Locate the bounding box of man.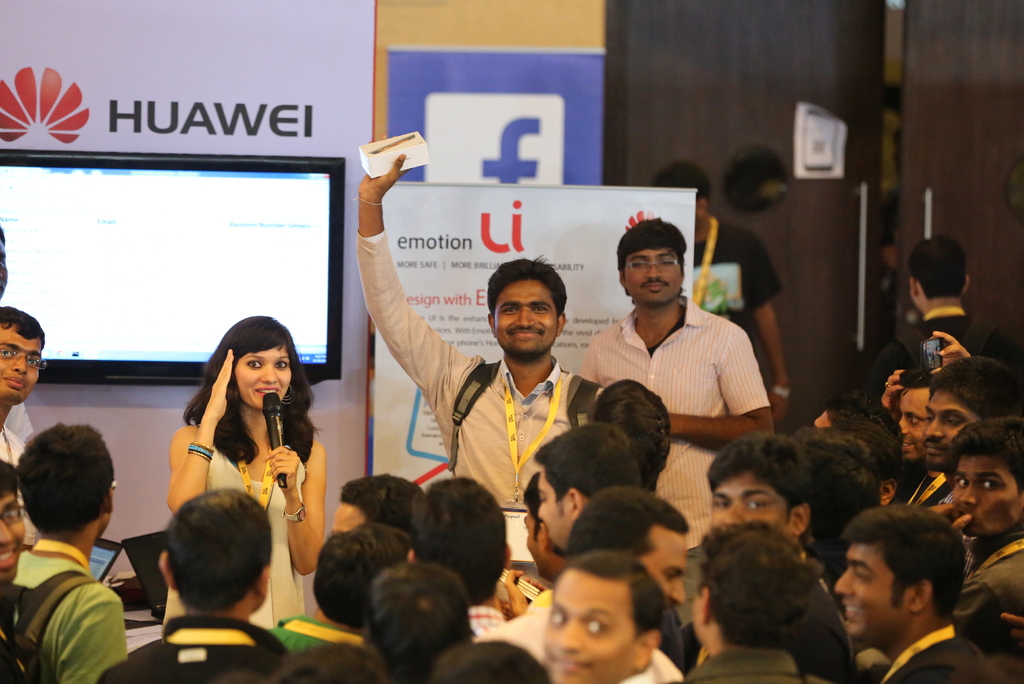
Bounding box: crop(371, 218, 630, 533).
